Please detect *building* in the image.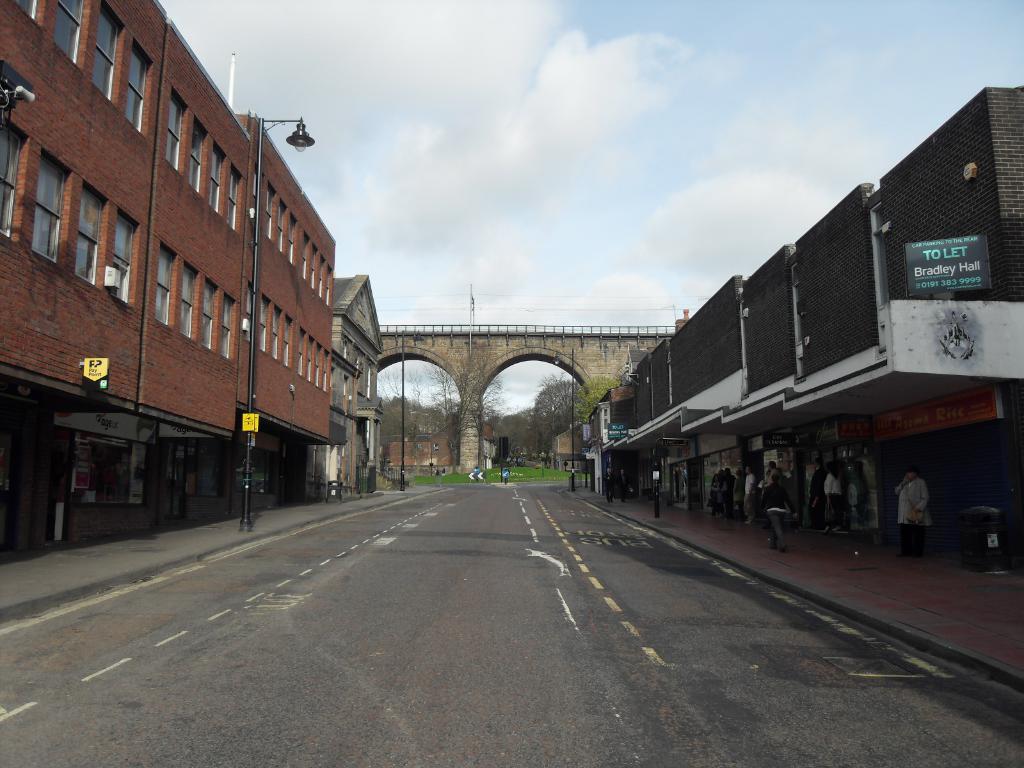
<bbox>574, 81, 1023, 566</bbox>.
